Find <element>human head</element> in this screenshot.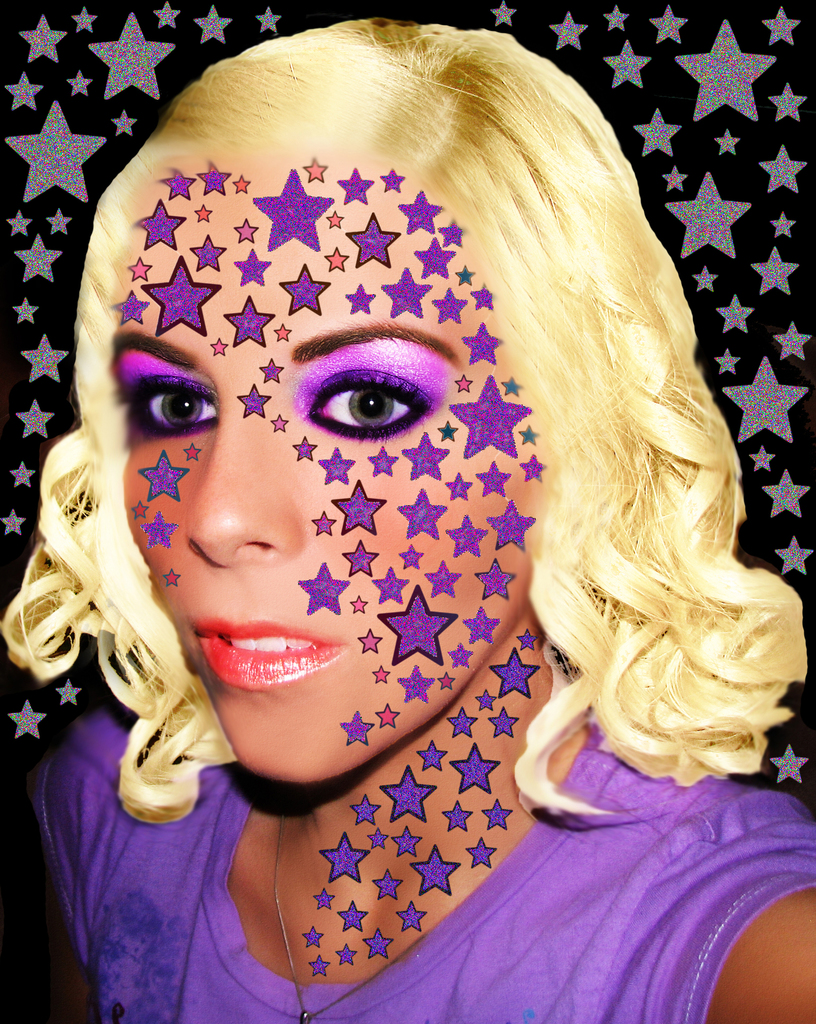
The bounding box for <element>human head</element> is x1=104 y1=10 x2=742 y2=851.
